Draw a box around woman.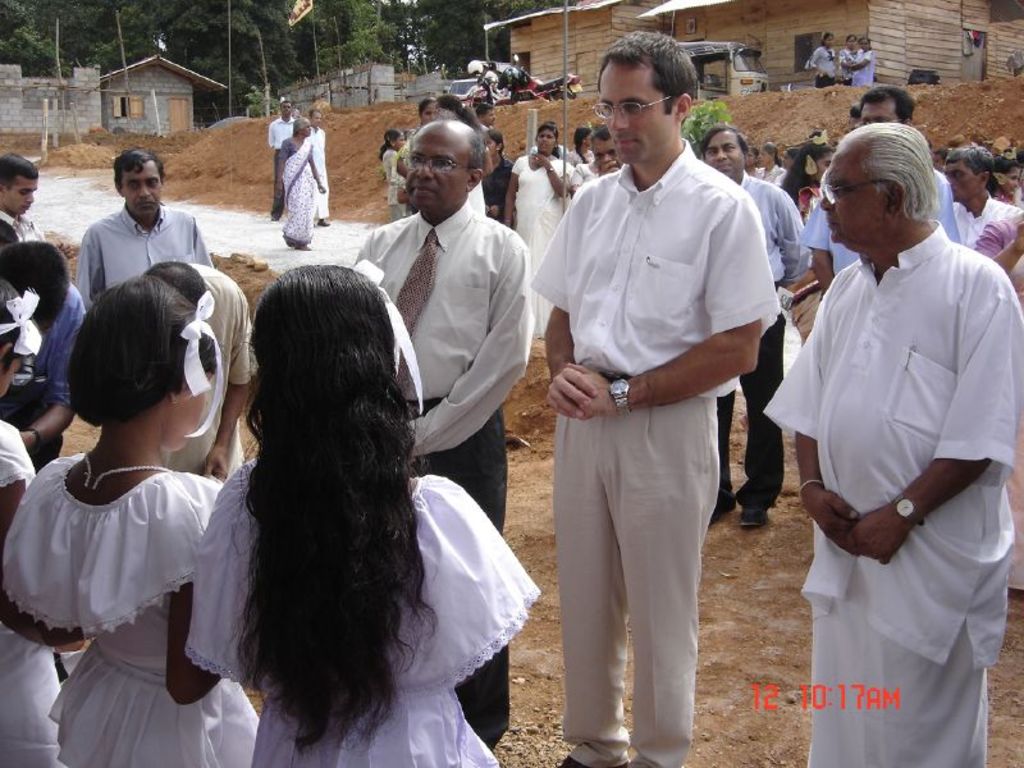
(762, 145, 783, 186).
